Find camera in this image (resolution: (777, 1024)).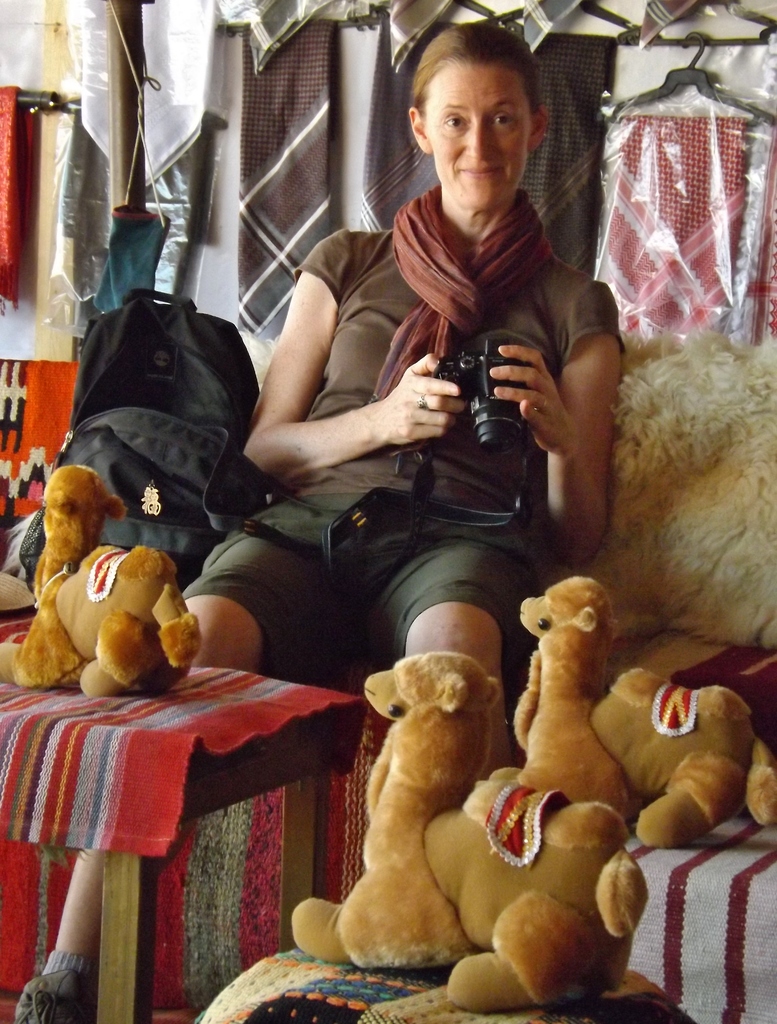
bbox=(406, 324, 579, 461).
